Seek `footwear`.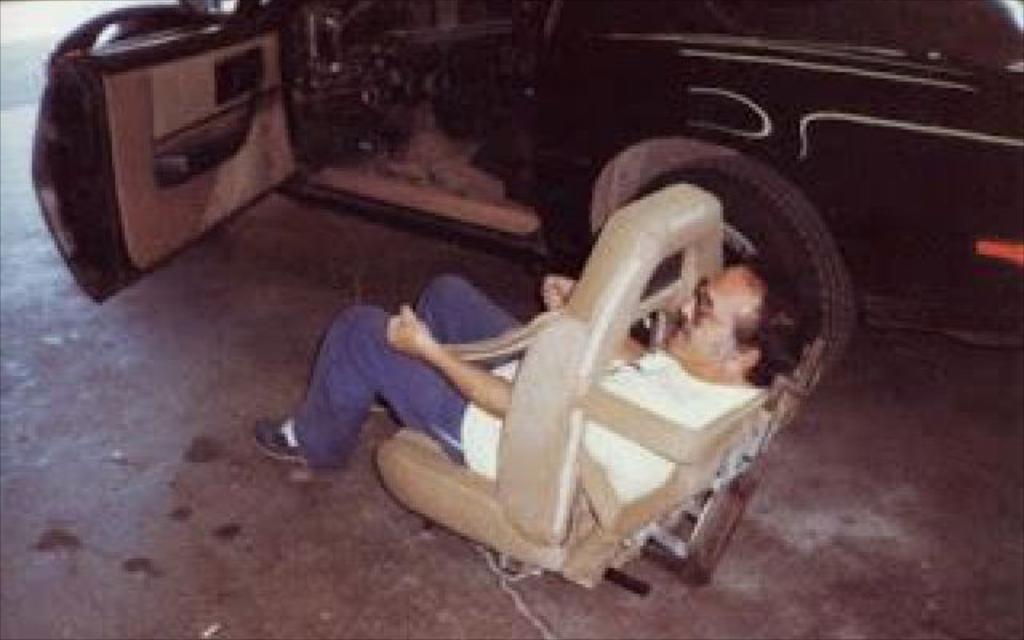
x1=256, y1=419, x2=333, y2=485.
